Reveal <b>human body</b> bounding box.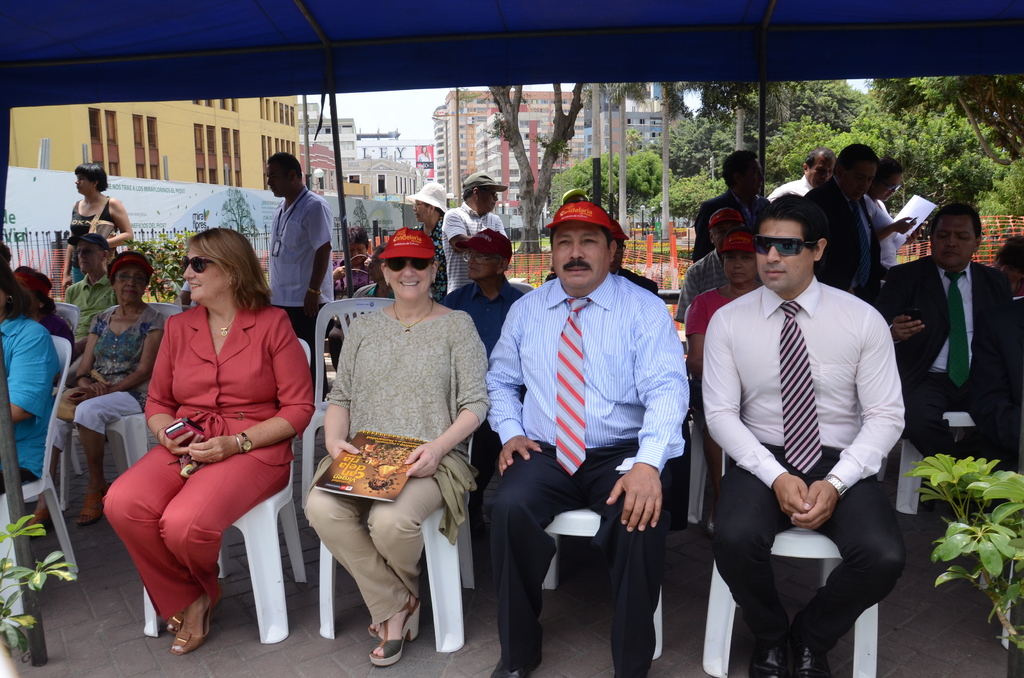
Revealed: [left=37, top=310, right=74, bottom=366].
